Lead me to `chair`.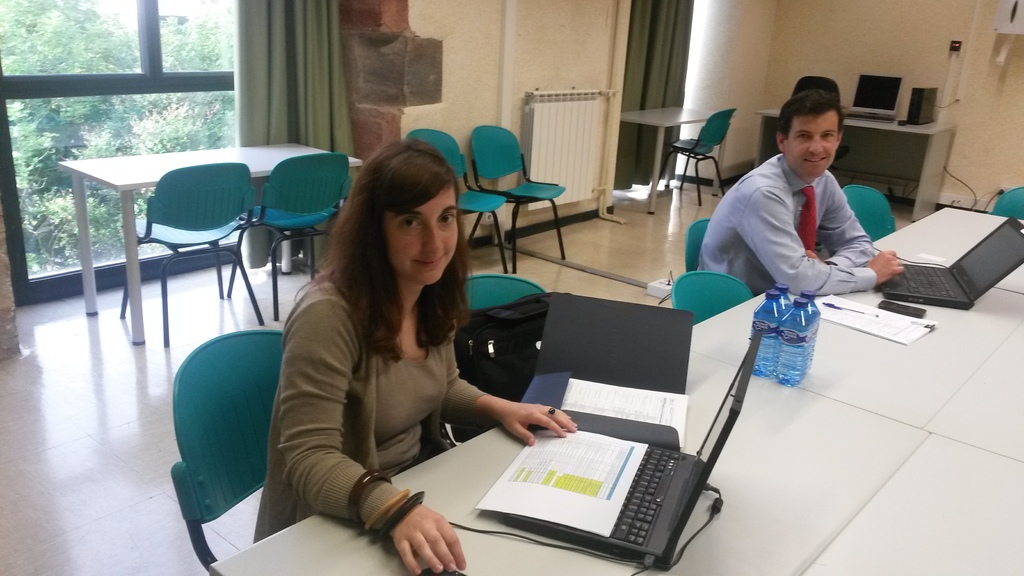
Lead to rect(170, 326, 289, 574).
